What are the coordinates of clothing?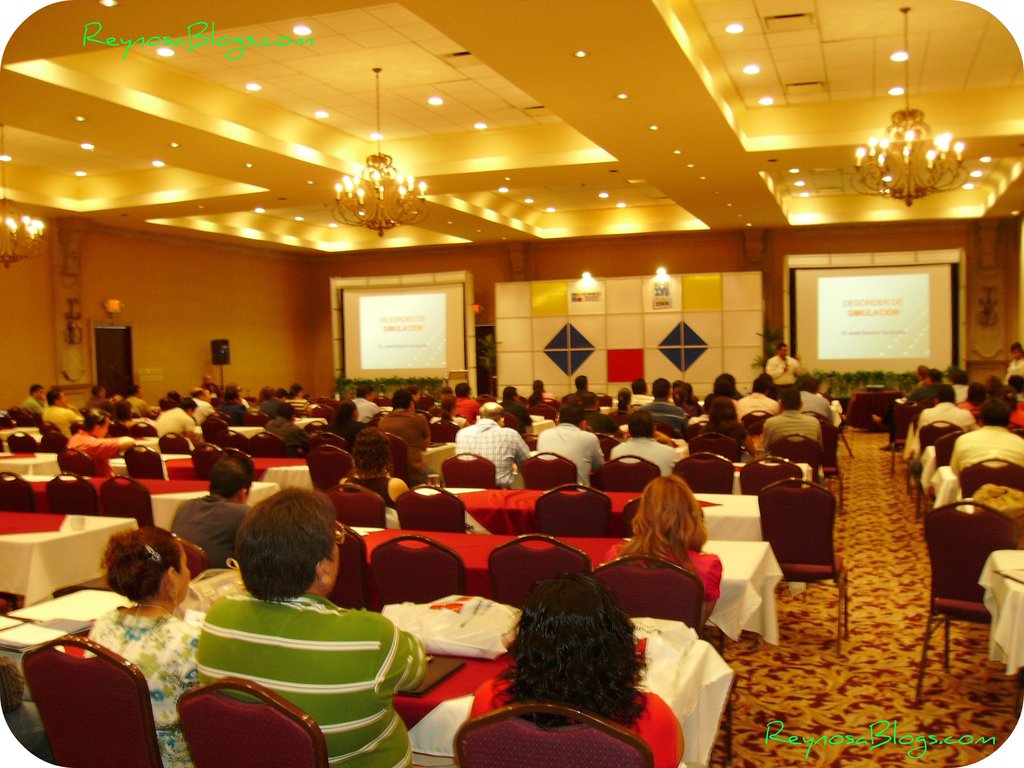
crop(473, 676, 686, 767).
